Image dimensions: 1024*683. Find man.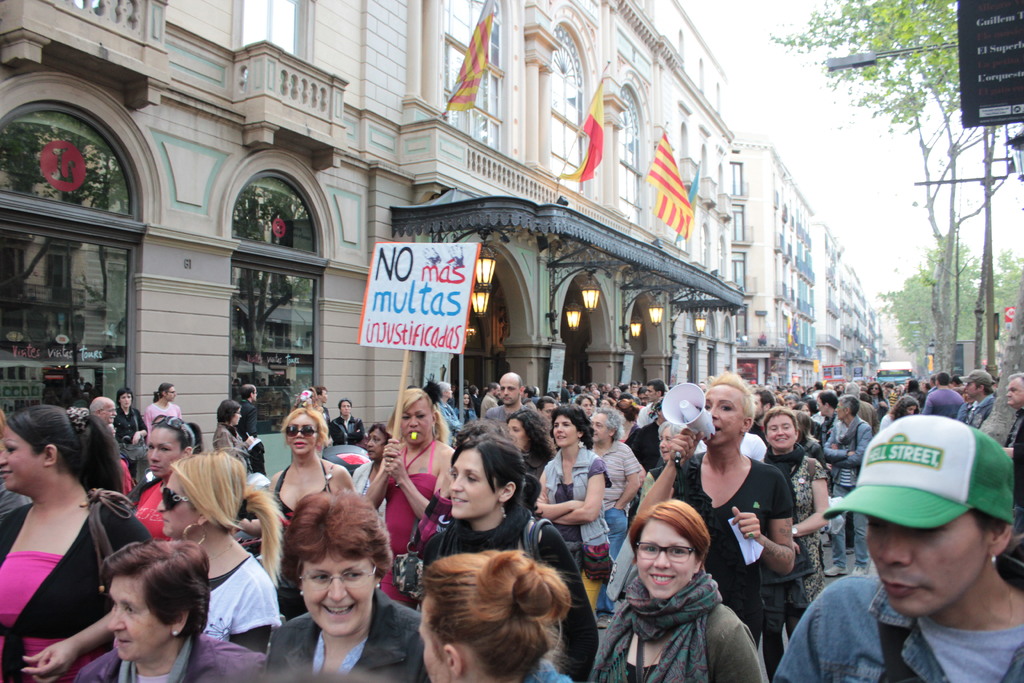
x1=90, y1=395, x2=115, y2=428.
